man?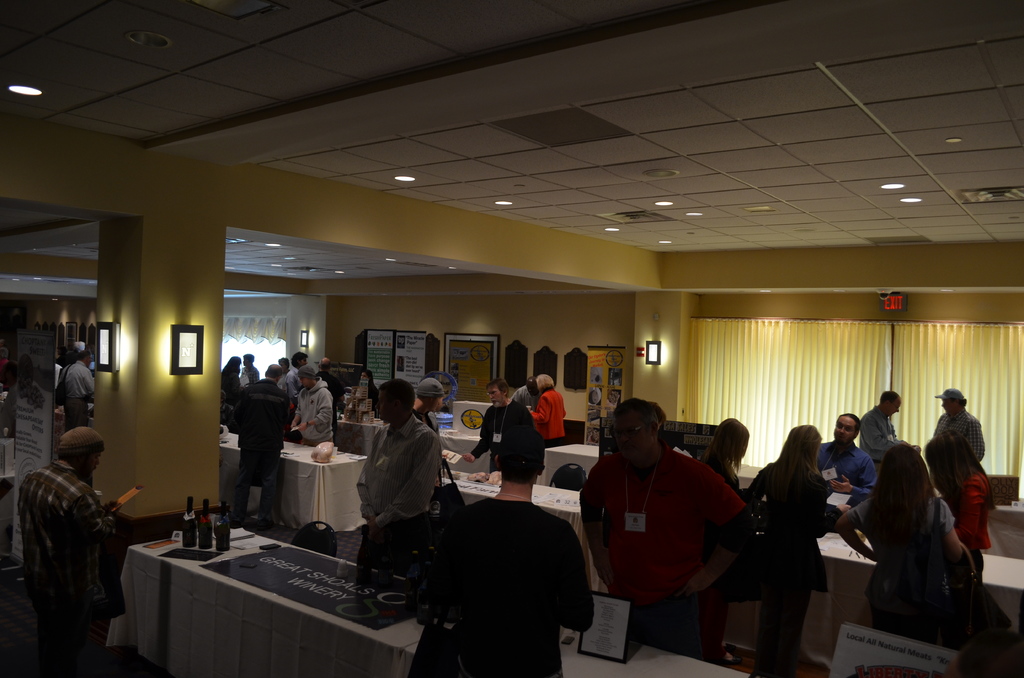
230 358 289 528
